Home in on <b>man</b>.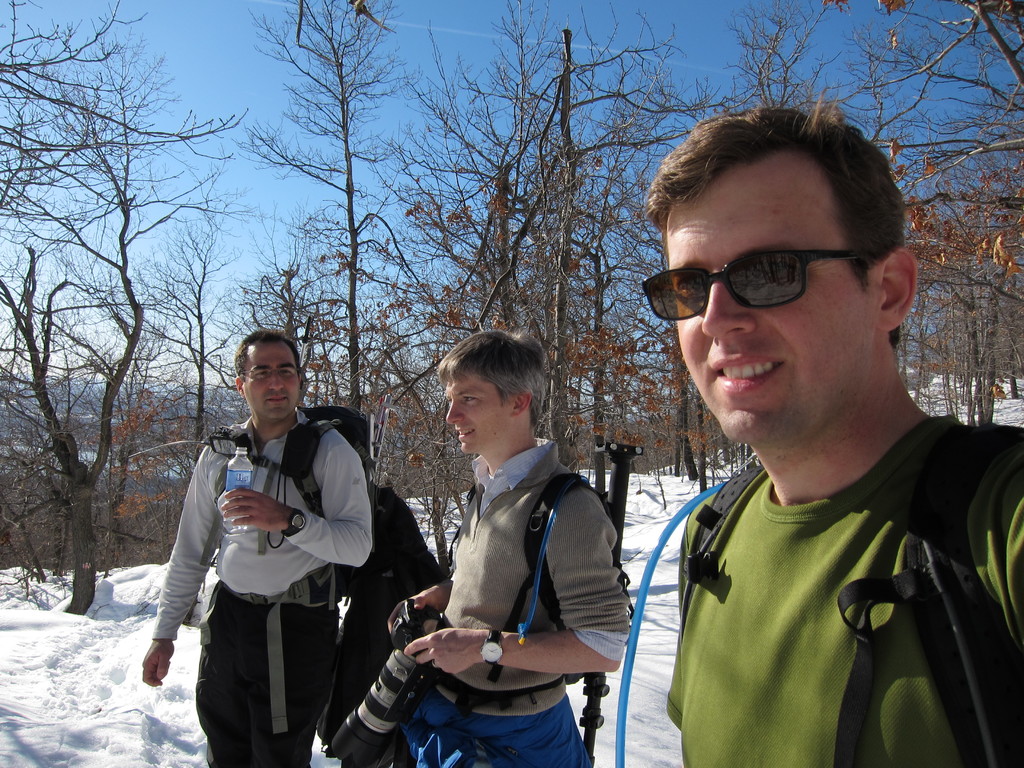
Homed in at Rect(138, 330, 374, 767).
